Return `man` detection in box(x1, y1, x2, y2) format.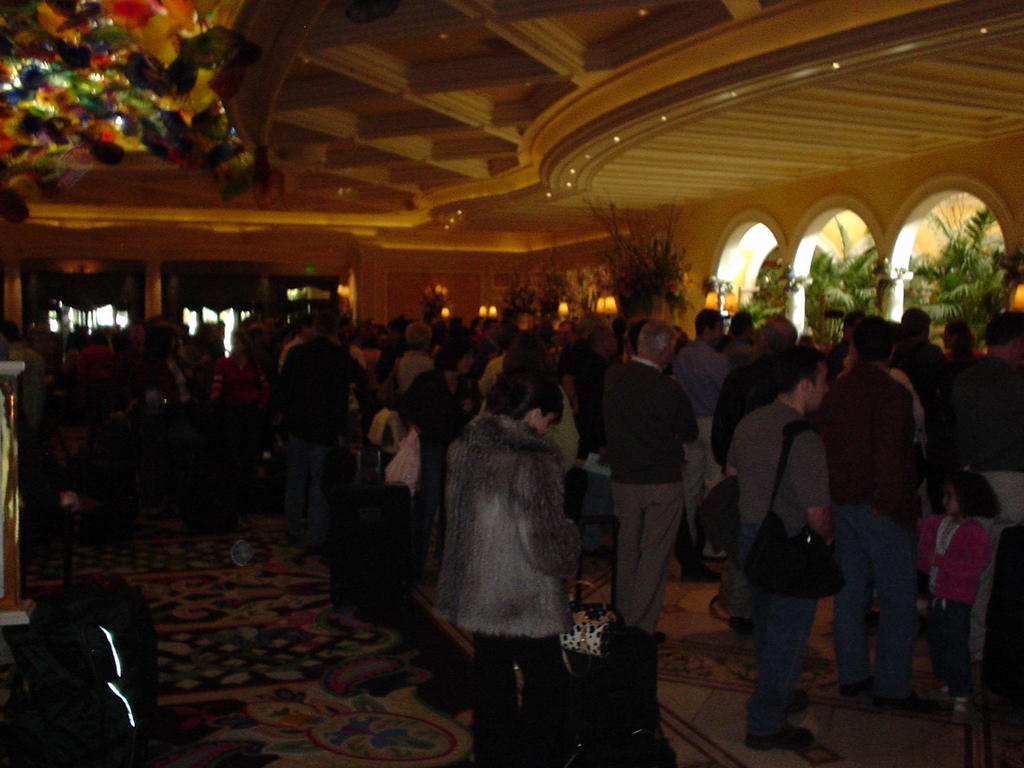
box(716, 308, 758, 369).
